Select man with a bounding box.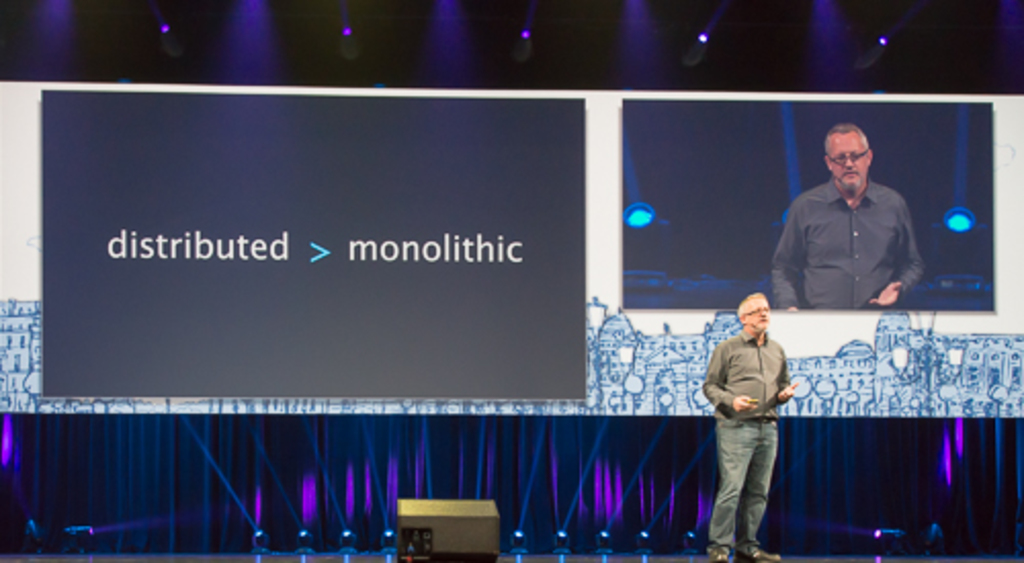
box=[698, 293, 797, 561].
